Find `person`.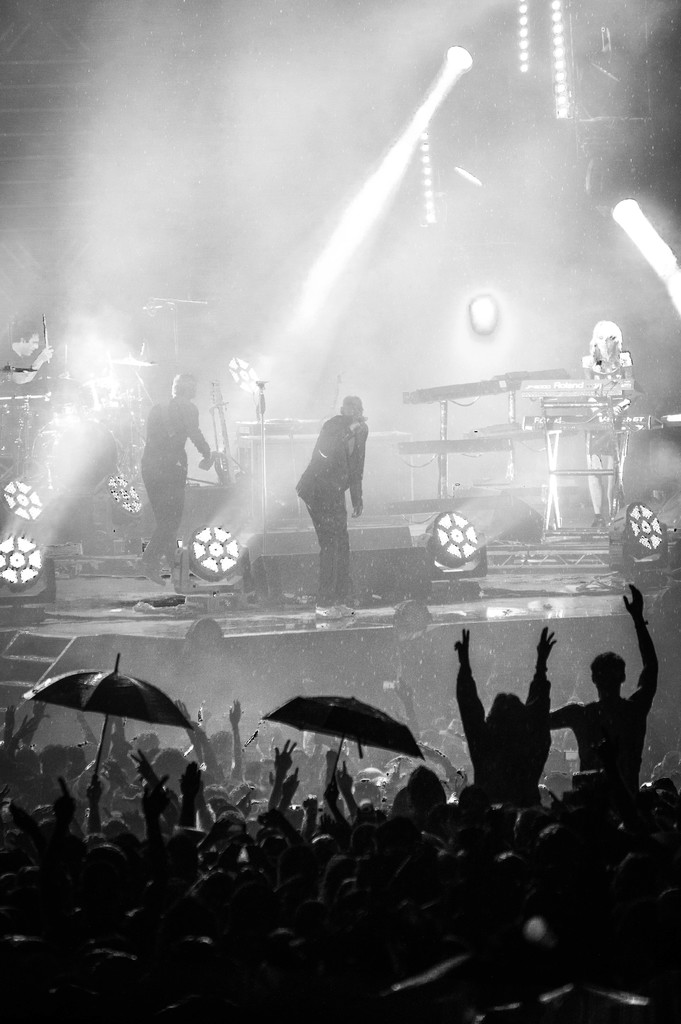
(left=583, top=323, right=641, bottom=528).
